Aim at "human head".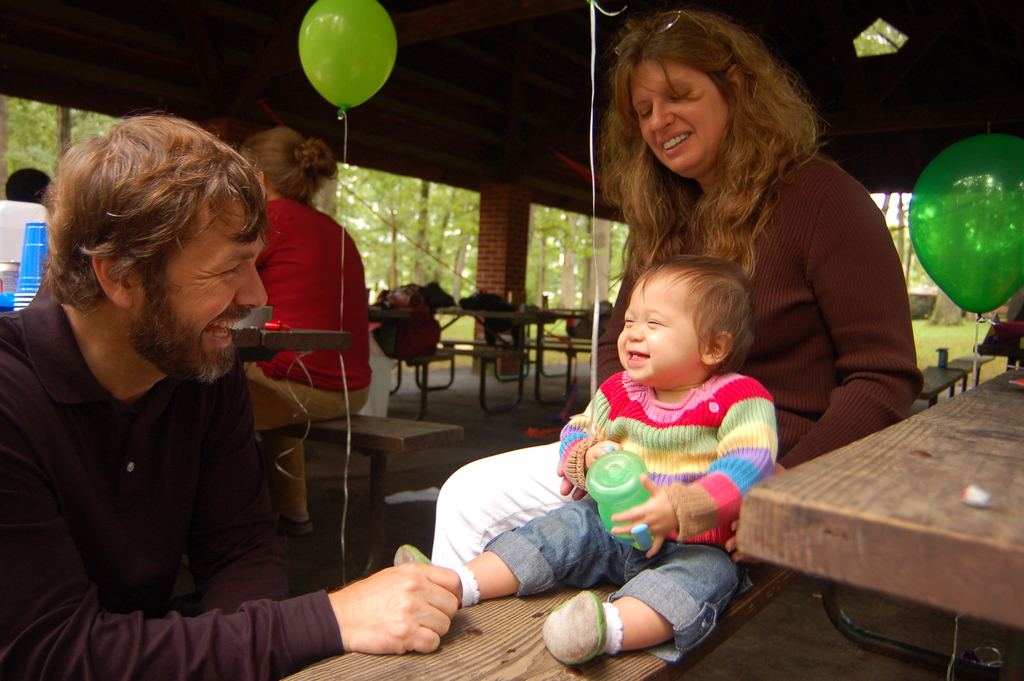
Aimed at 241,126,339,198.
